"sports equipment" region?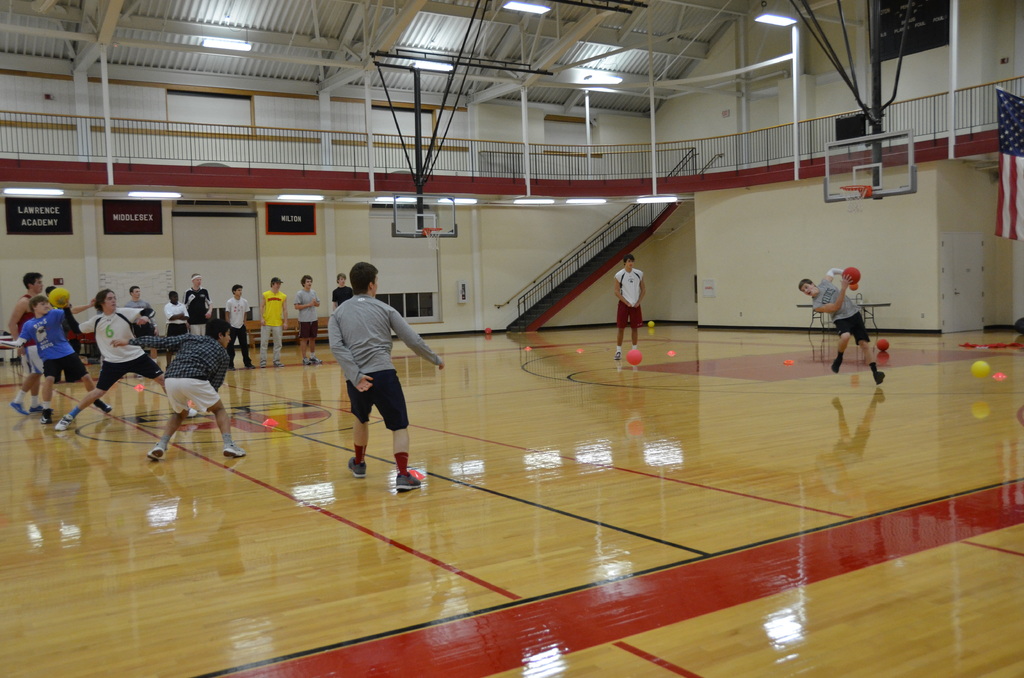
Rect(484, 327, 490, 335)
